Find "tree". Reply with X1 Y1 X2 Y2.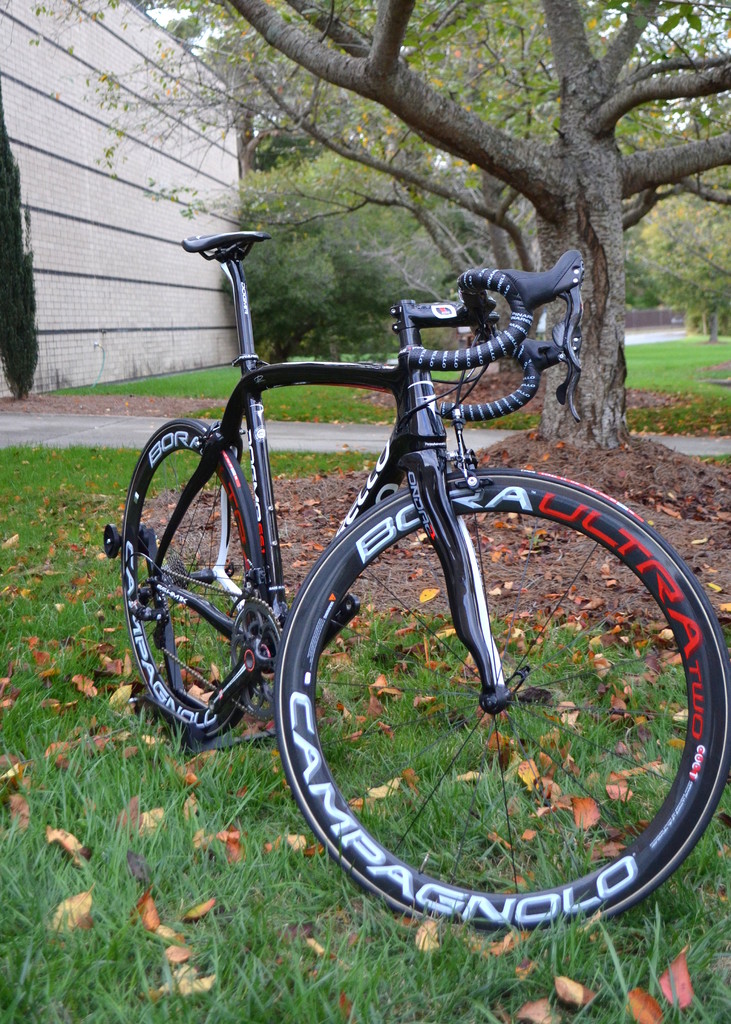
0 0 730 493.
